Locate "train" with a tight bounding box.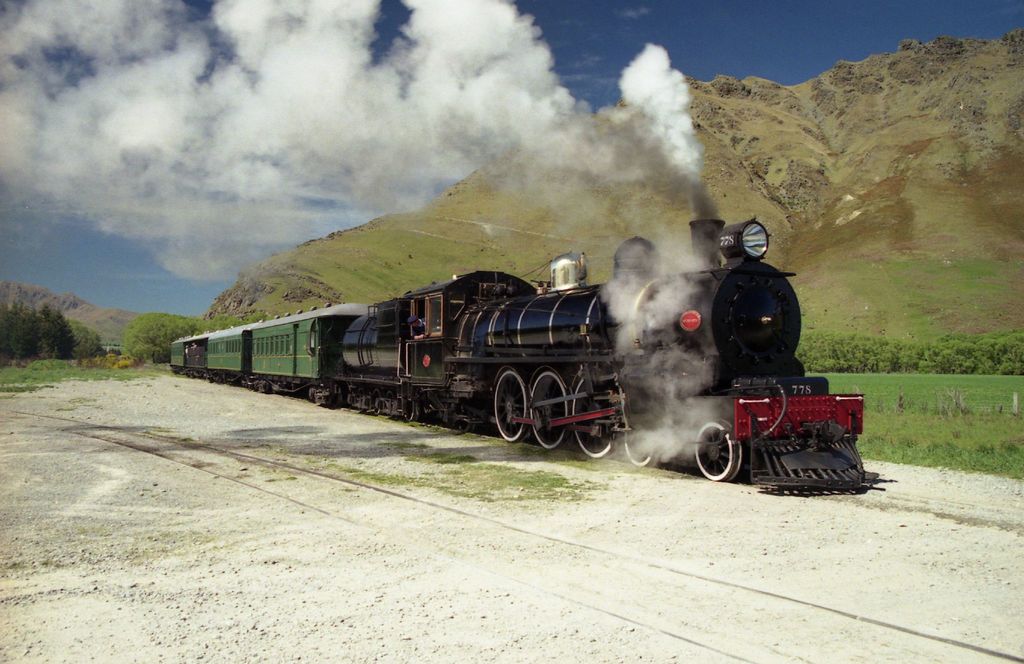
168 221 882 489.
